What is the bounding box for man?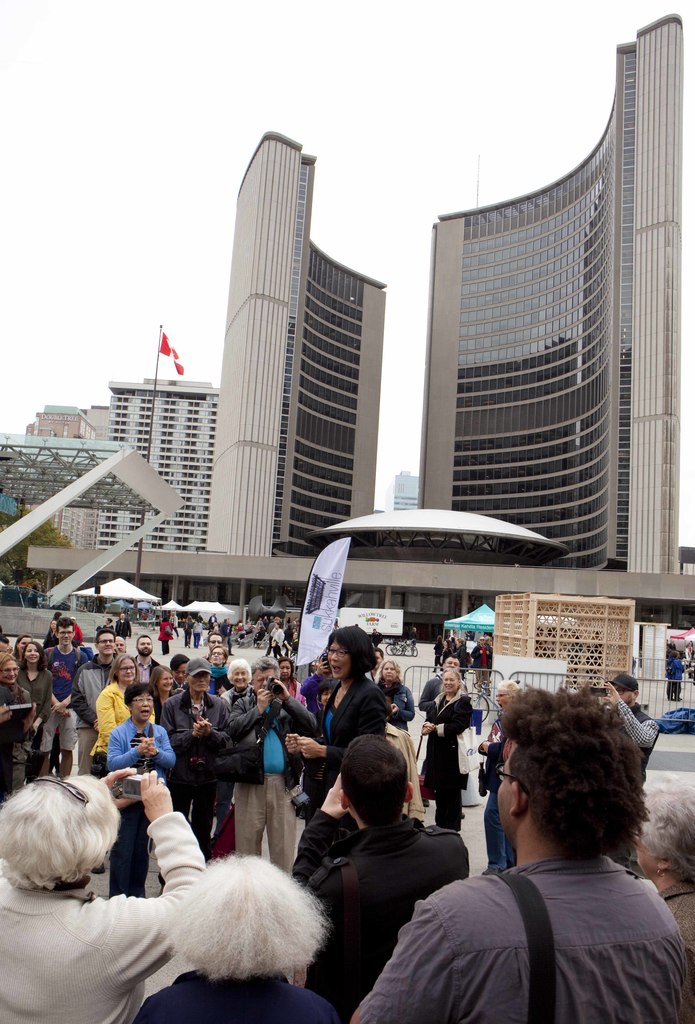
crop(159, 656, 231, 891).
